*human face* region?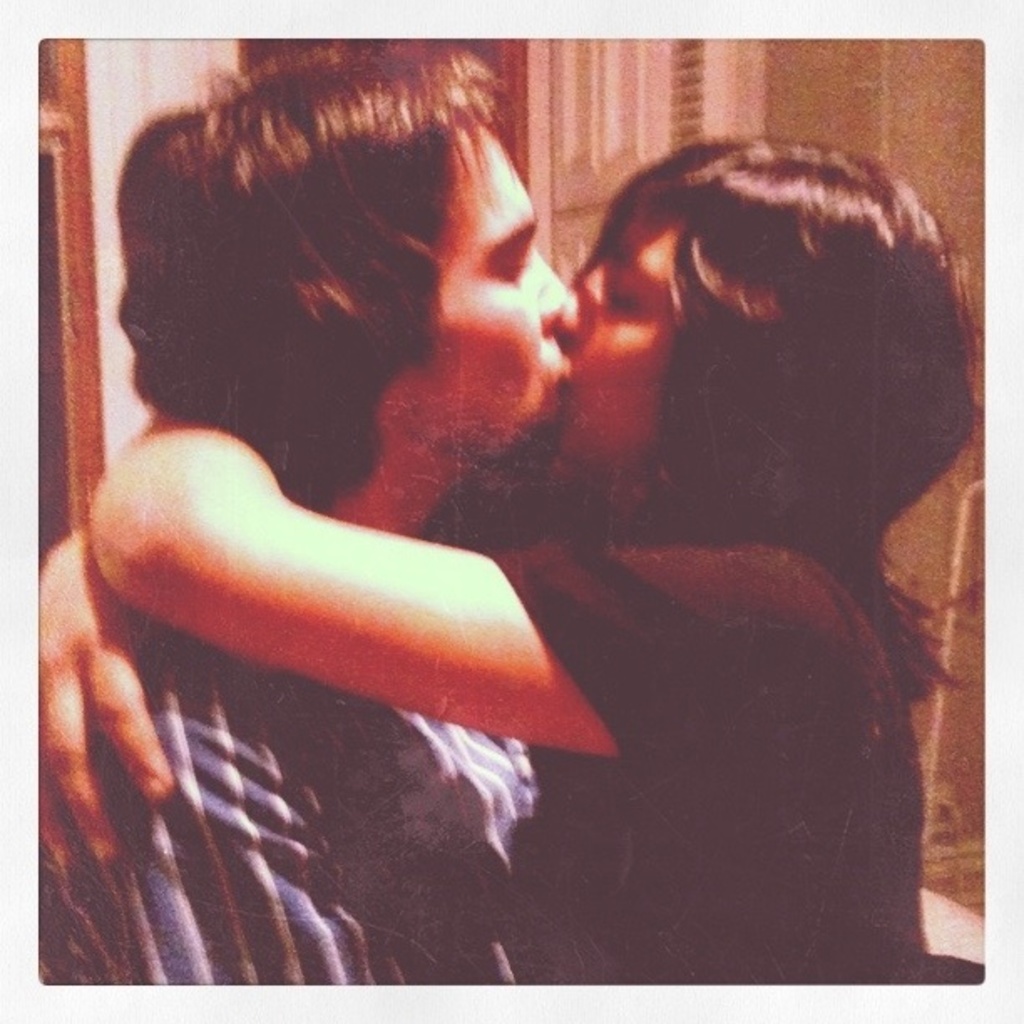
BBox(405, 117, 567, 477)
